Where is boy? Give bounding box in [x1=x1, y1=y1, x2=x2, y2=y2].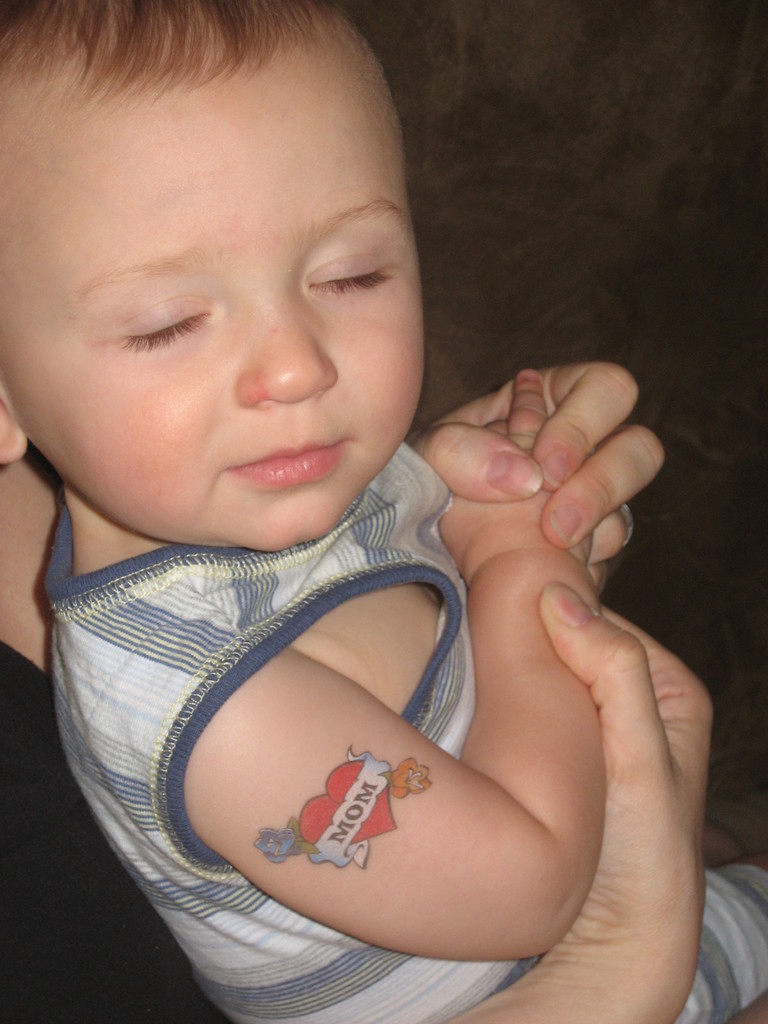
[x1=0, y1=0, x2=767, y2=1023].
